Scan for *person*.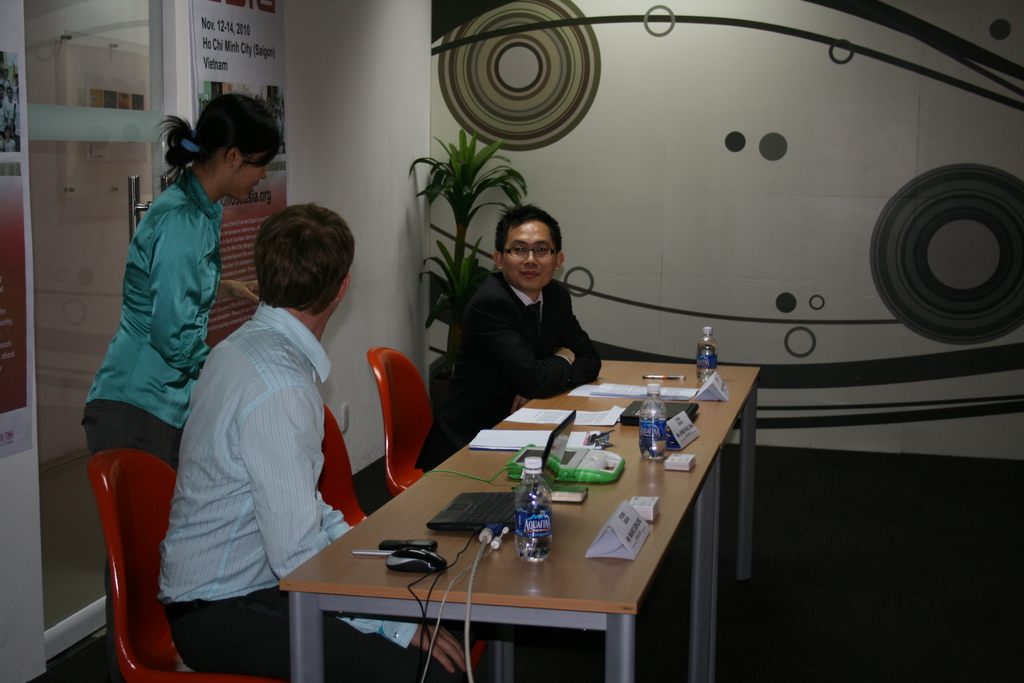
Scan result: locate(152, 205, 480, 682).
